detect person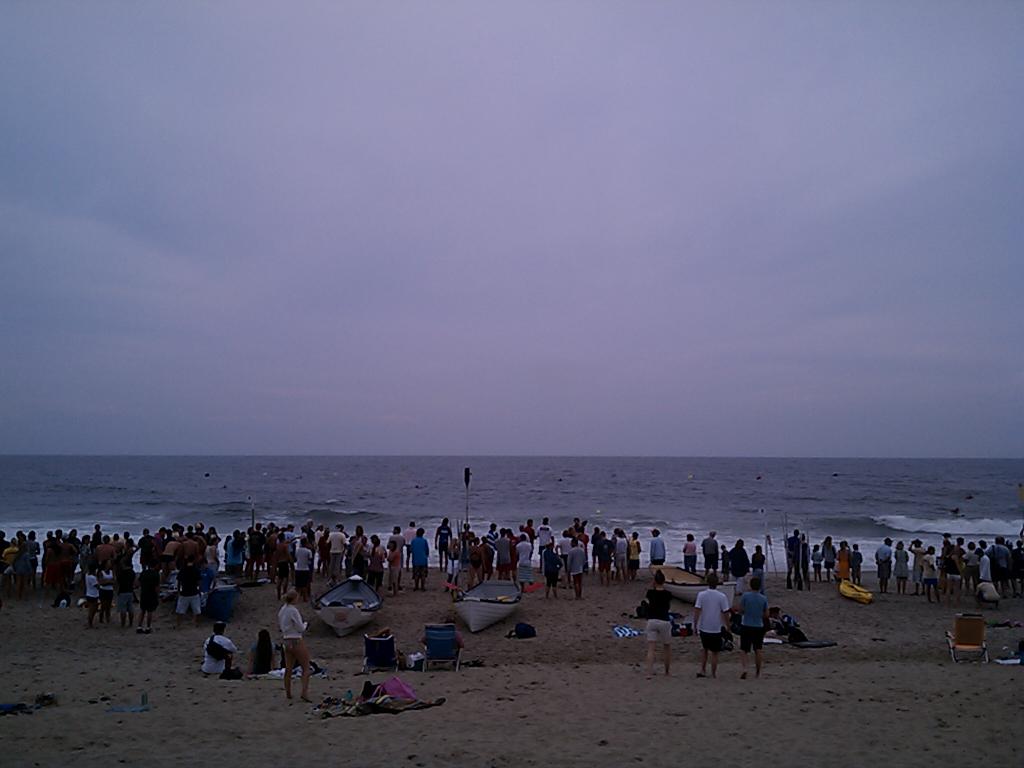
bbox(682, 533, 698, 570)
